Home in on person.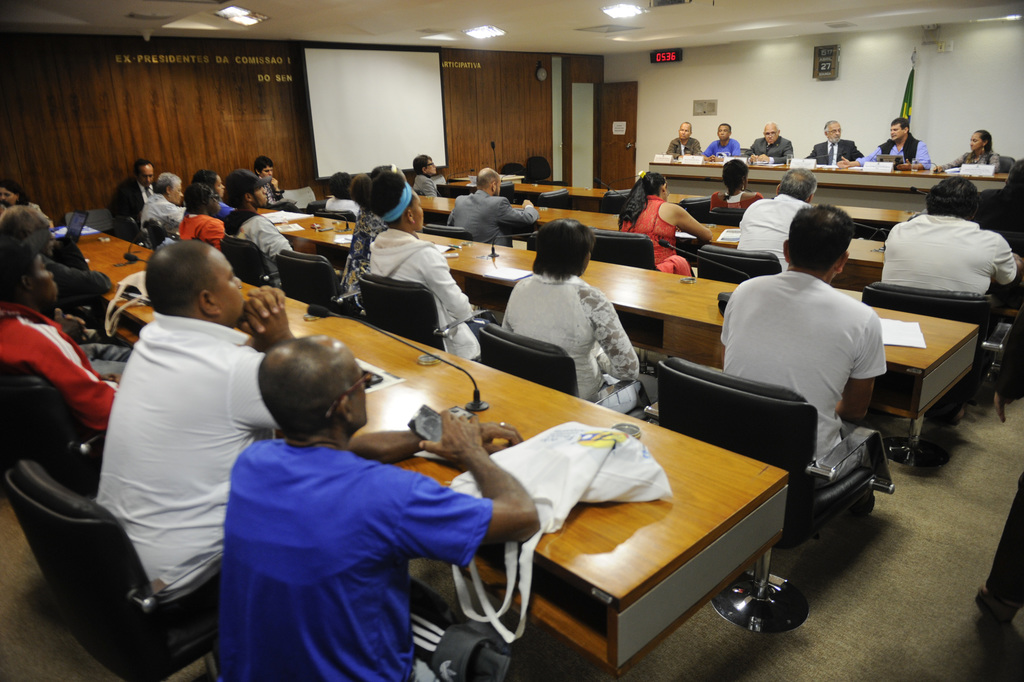
Homed in at rect(711, 159, 752, 209).
